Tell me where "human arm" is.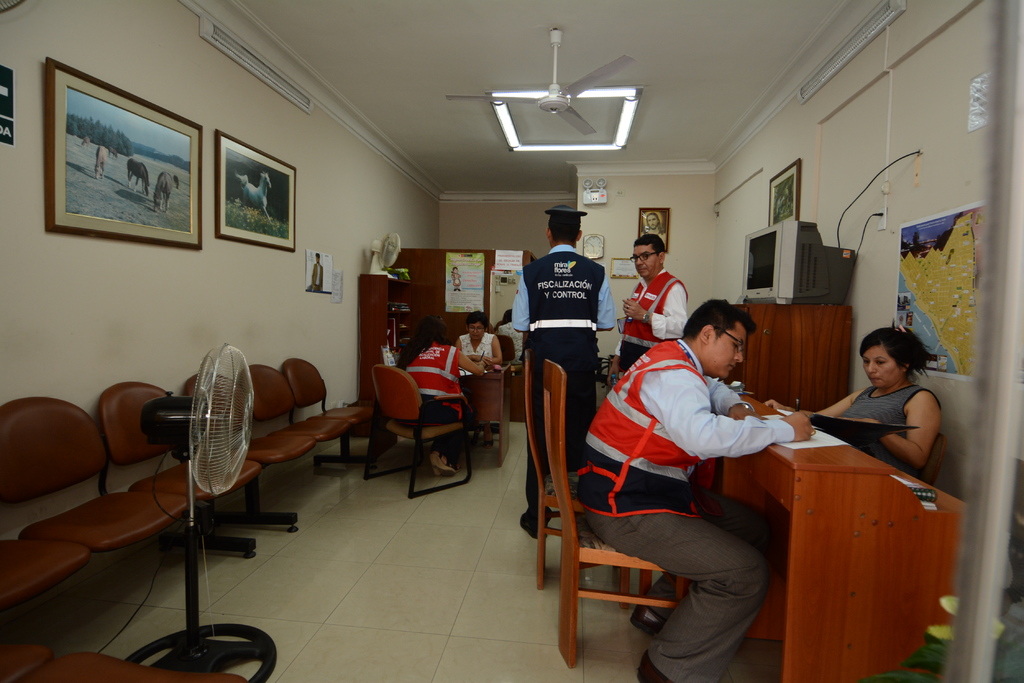
"human arm" is at (761,390,854,420).
